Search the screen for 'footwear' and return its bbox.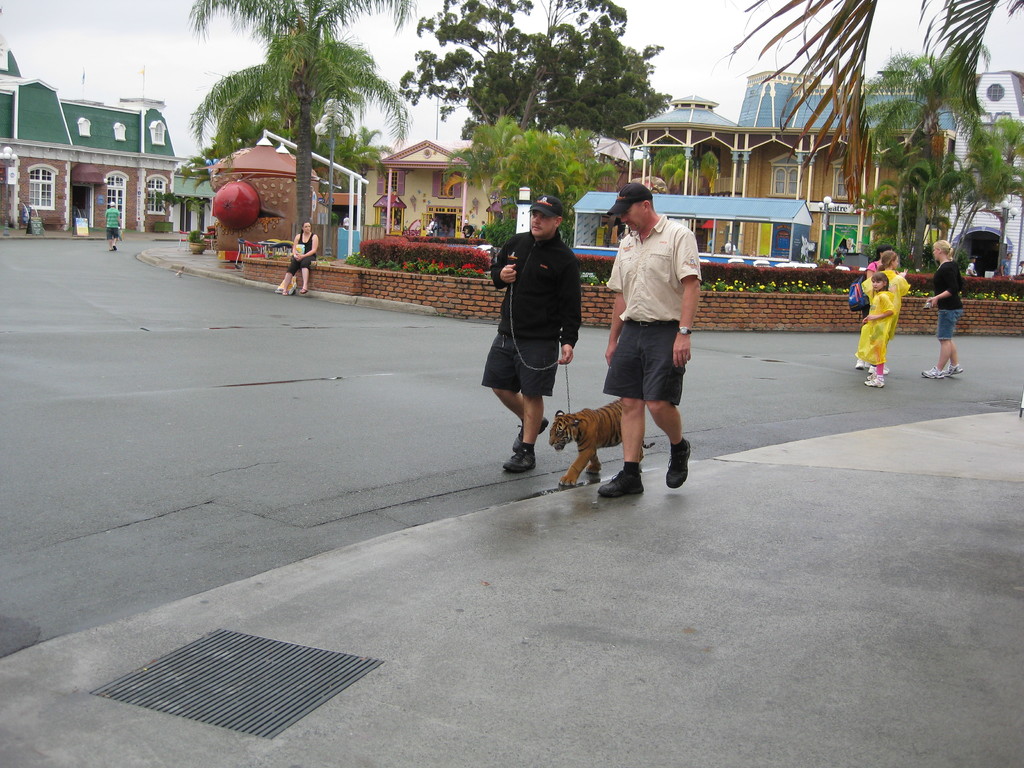
Found: <box>282,290,287,296</box>.
